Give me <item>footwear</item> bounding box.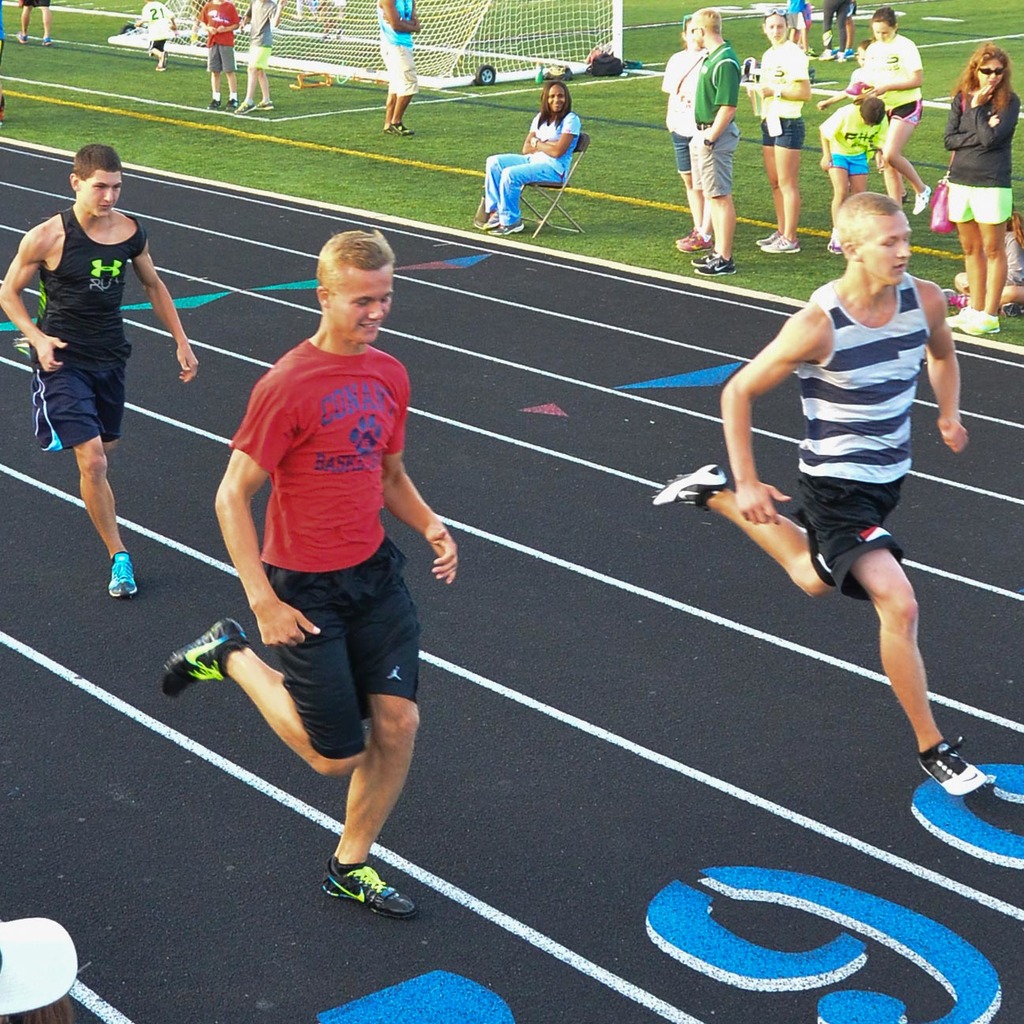
(204,96,223,117).
